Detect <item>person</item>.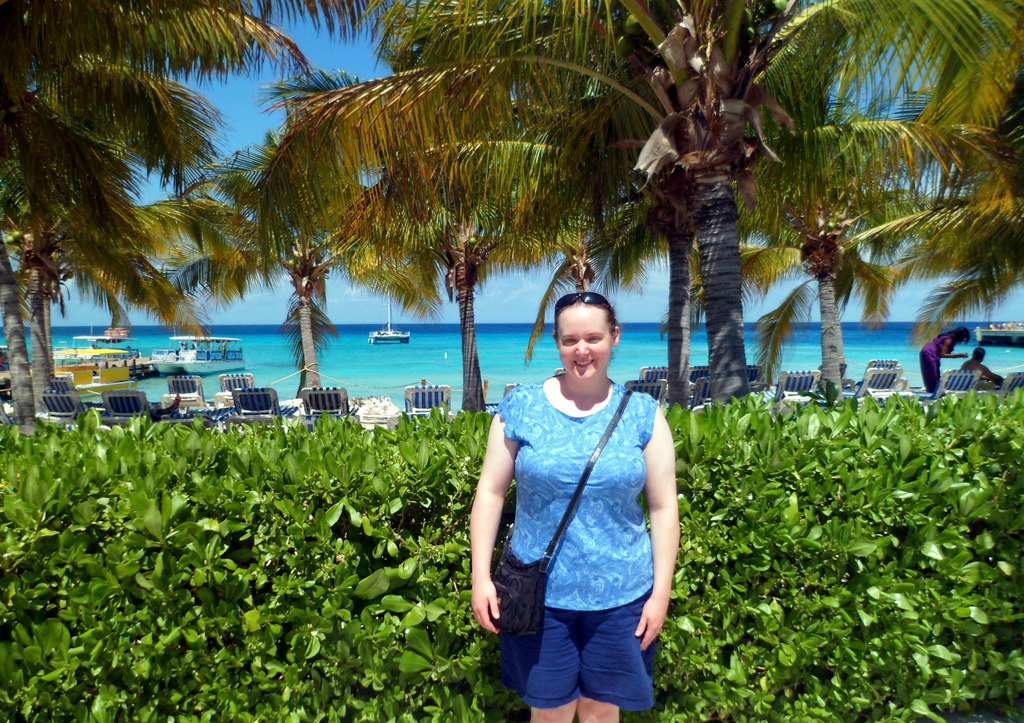
Detected at pyautogui.locateOnScreen(920, 323, 971, 392).
